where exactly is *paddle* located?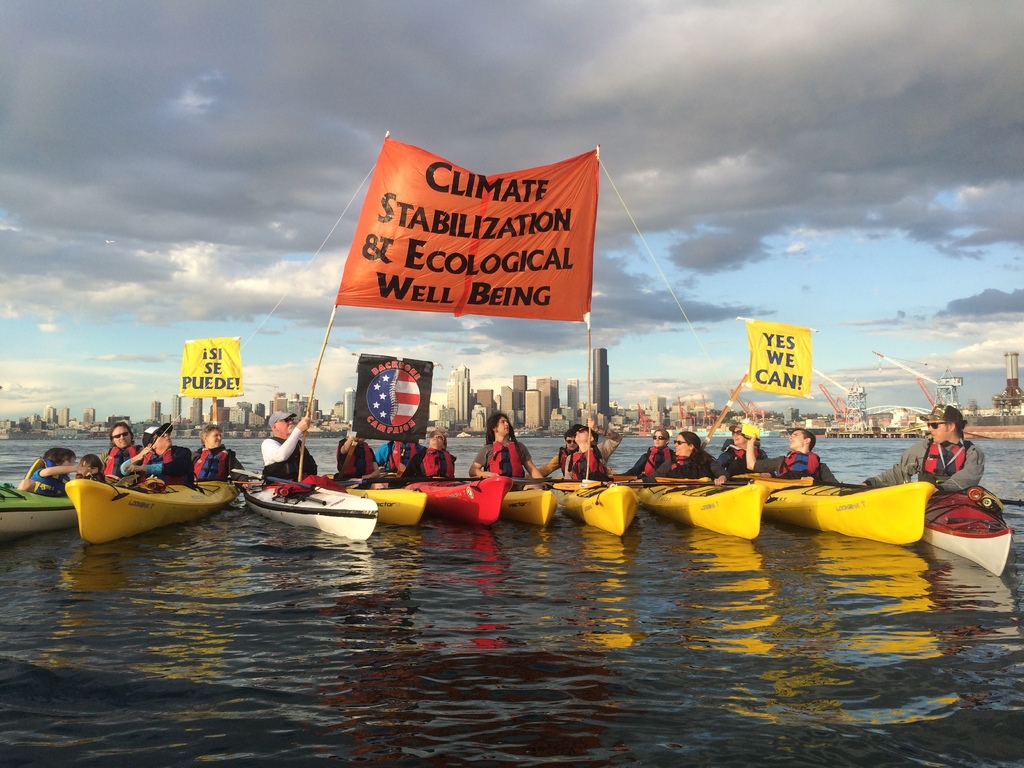
Its bounding box is select_region(280, 492, 327, 511).
